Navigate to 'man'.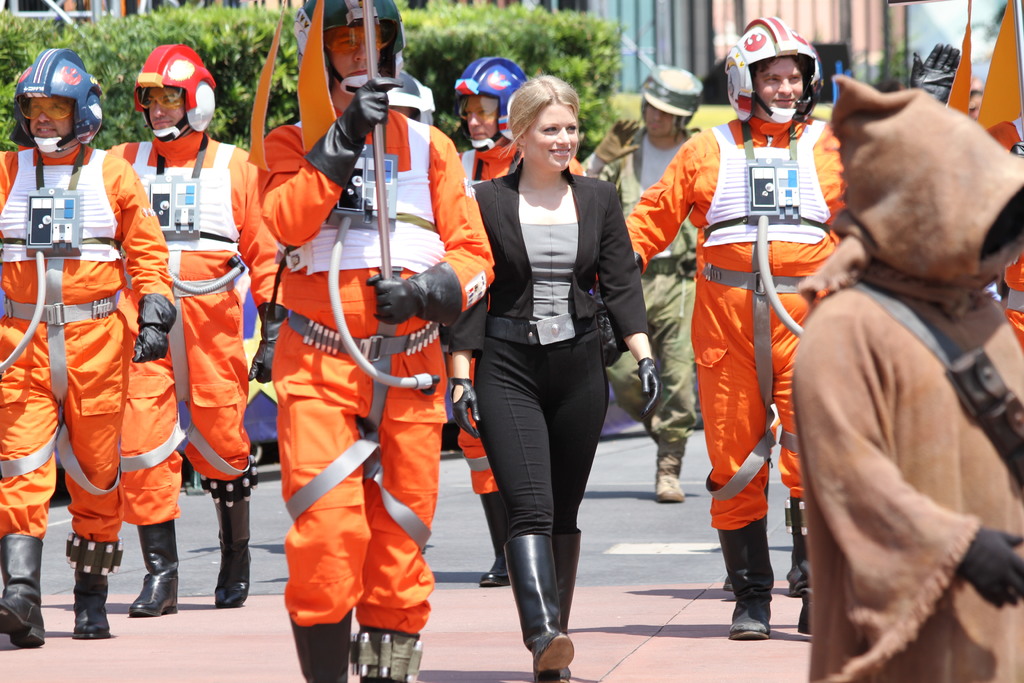
Navigation target: detection(570, 61, 706, 507).
